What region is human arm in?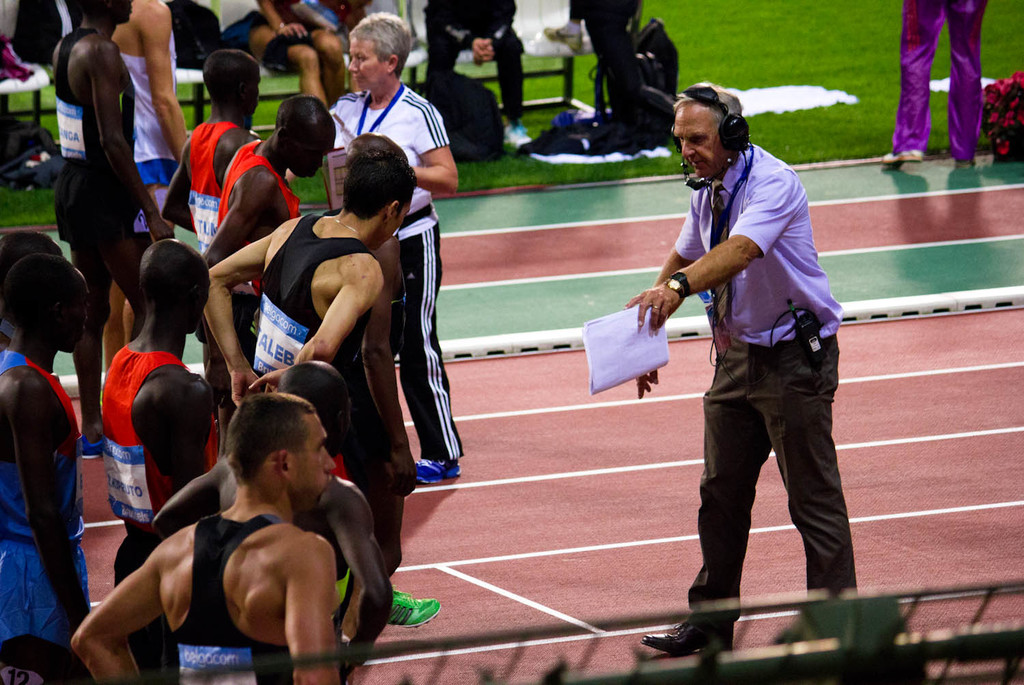
21,364,85,628.
